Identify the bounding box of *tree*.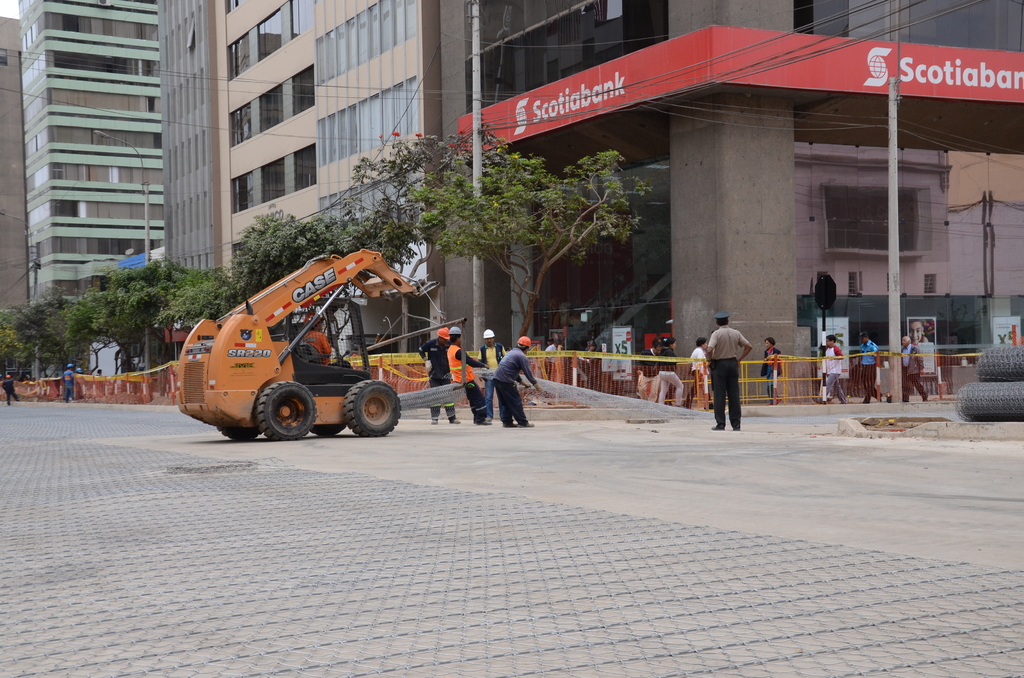
{"x1": 408, "y1": 134, "x2": 648, "y2": 343}.
